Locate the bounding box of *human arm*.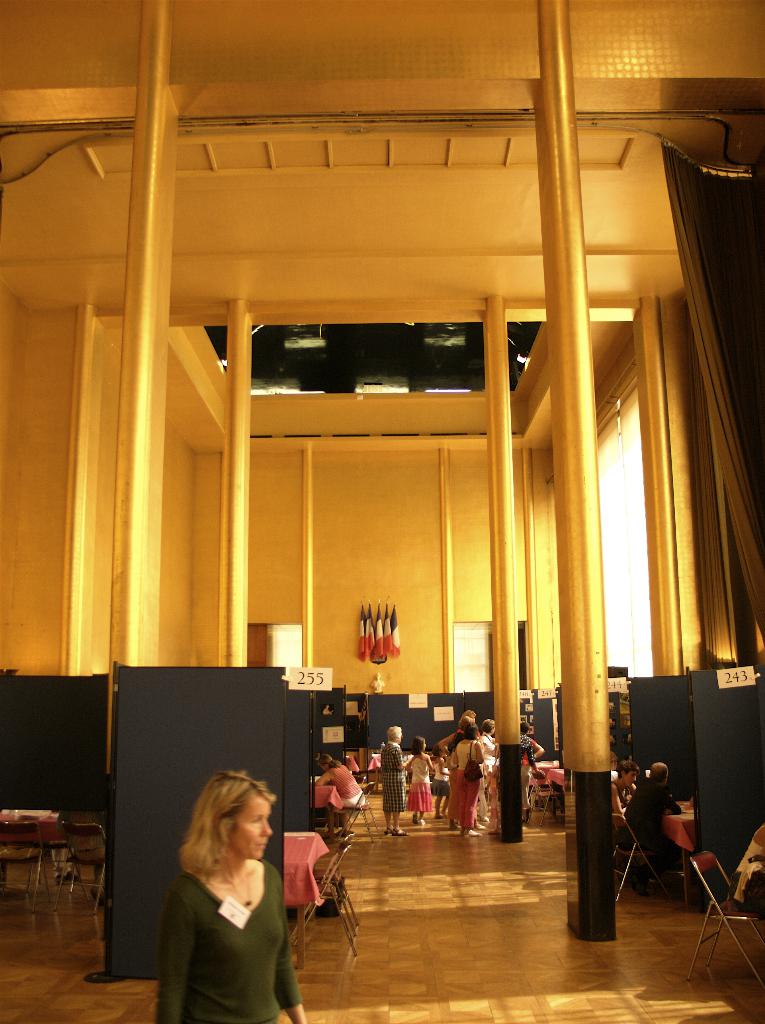
Bounding box: [x1=529, y1=736, x2=547, y2=774].
